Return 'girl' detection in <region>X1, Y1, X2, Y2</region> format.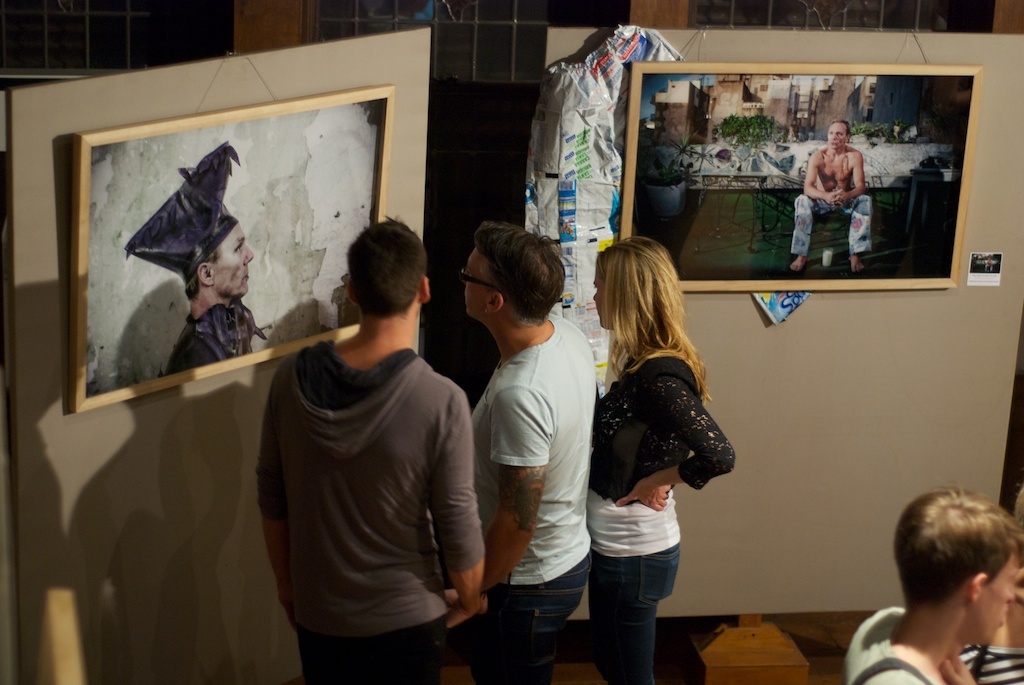
<region>590, 235, 736, 684</region>.
